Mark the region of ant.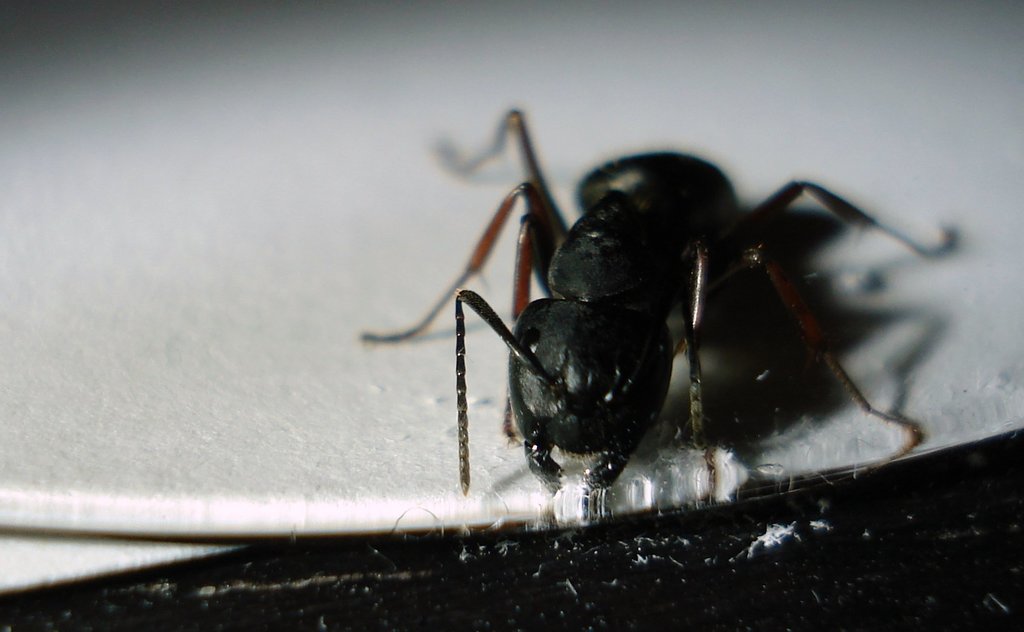
Region: <bbox>316, 93, 939, 533</bbox>.
